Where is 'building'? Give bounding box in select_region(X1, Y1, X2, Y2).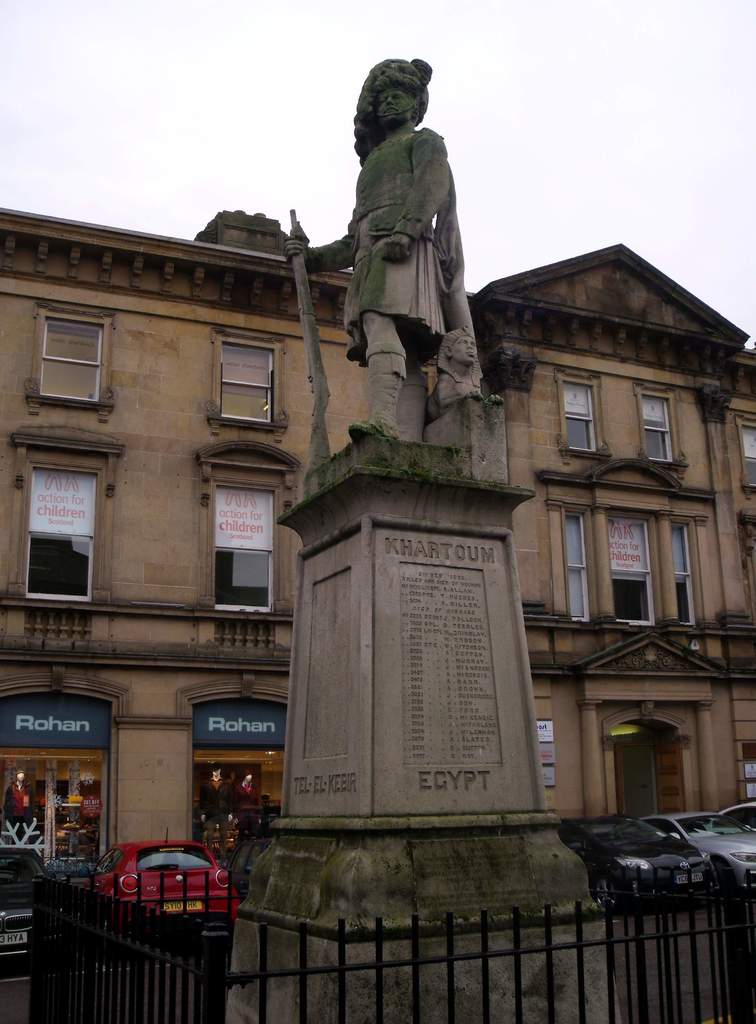
select_region(0, 212, 755, 883).
